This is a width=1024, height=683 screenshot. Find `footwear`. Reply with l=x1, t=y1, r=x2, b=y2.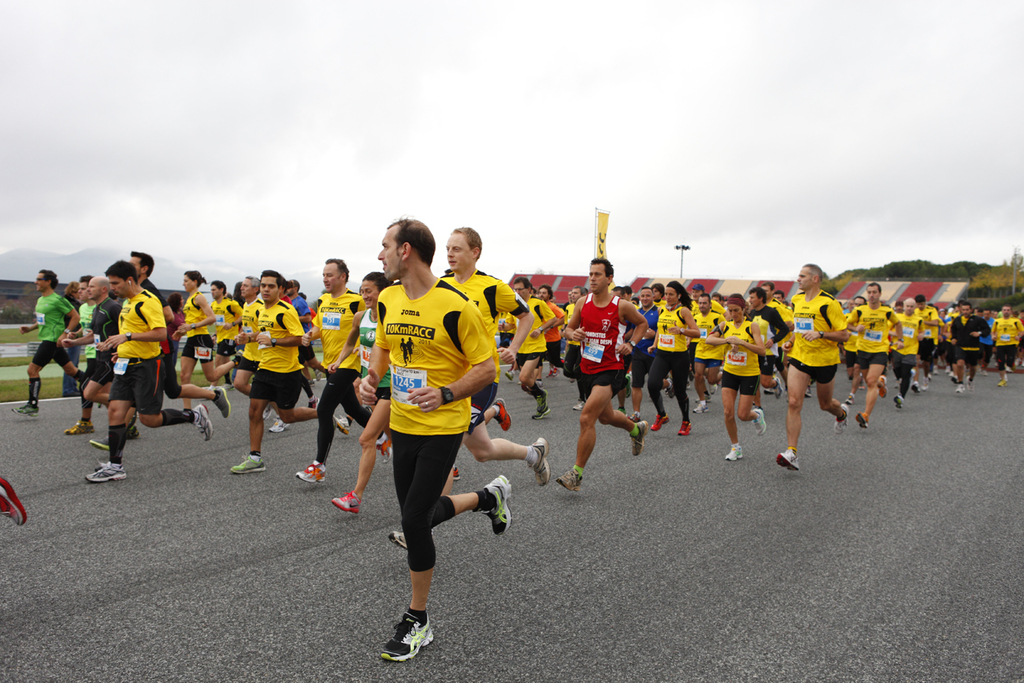
l=678, t=418, r=692, b=435.
